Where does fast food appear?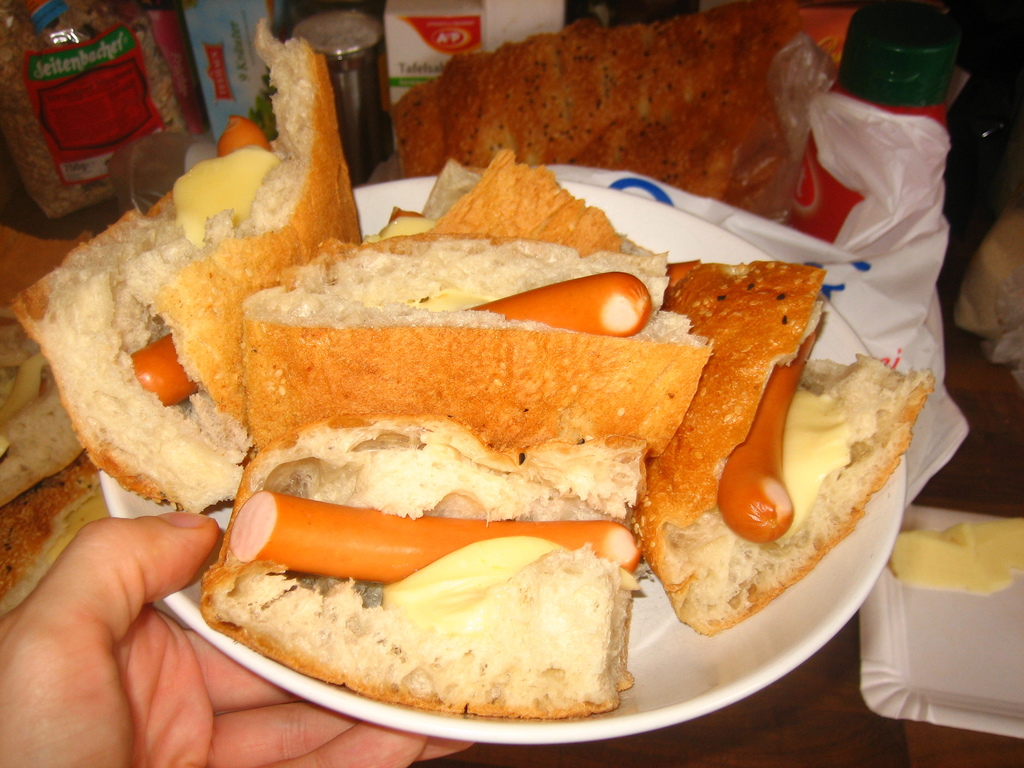
Appears at region(39, 113, 862, 660).
